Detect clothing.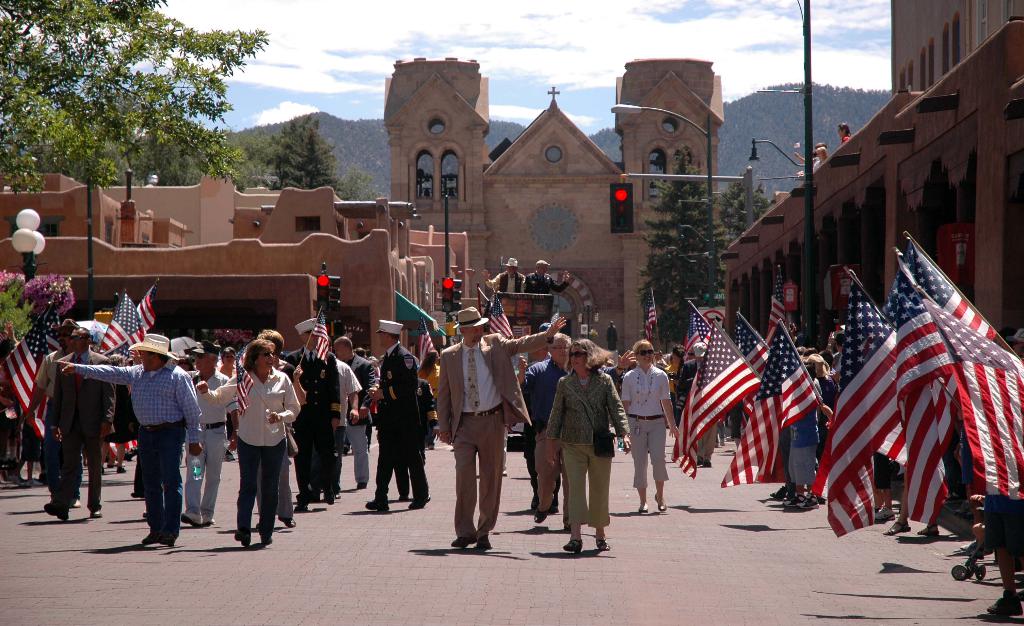
Detected at {"left": 330, "top": 357, "right": 358, "bottom": 454}.
